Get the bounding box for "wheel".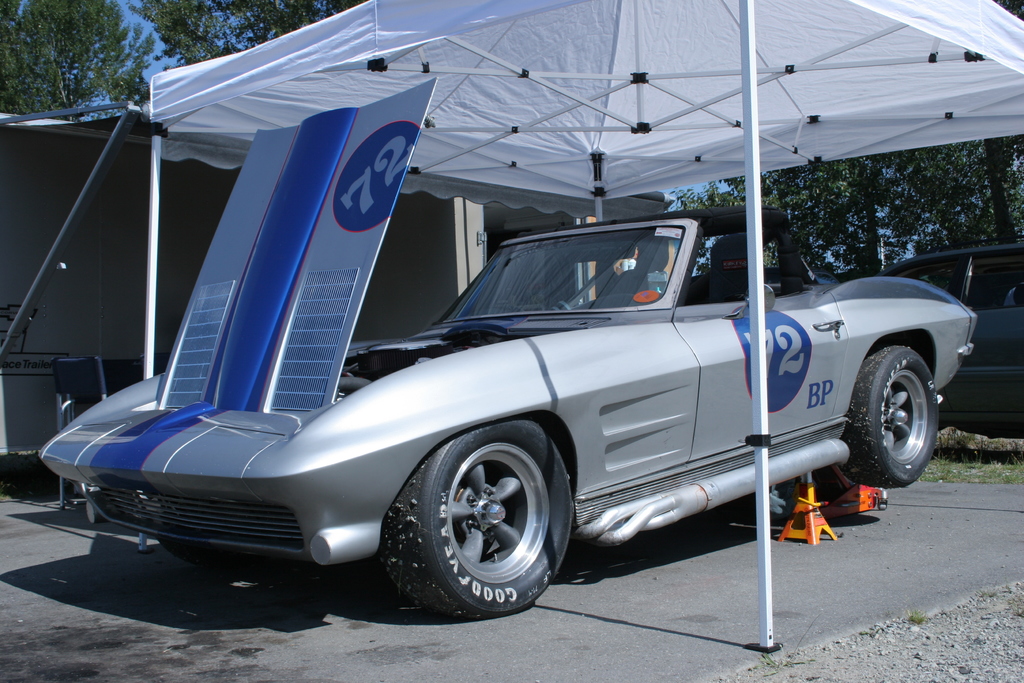
{"x1": 390, "y1": 431, "x2": 575, "y2": 613}.
